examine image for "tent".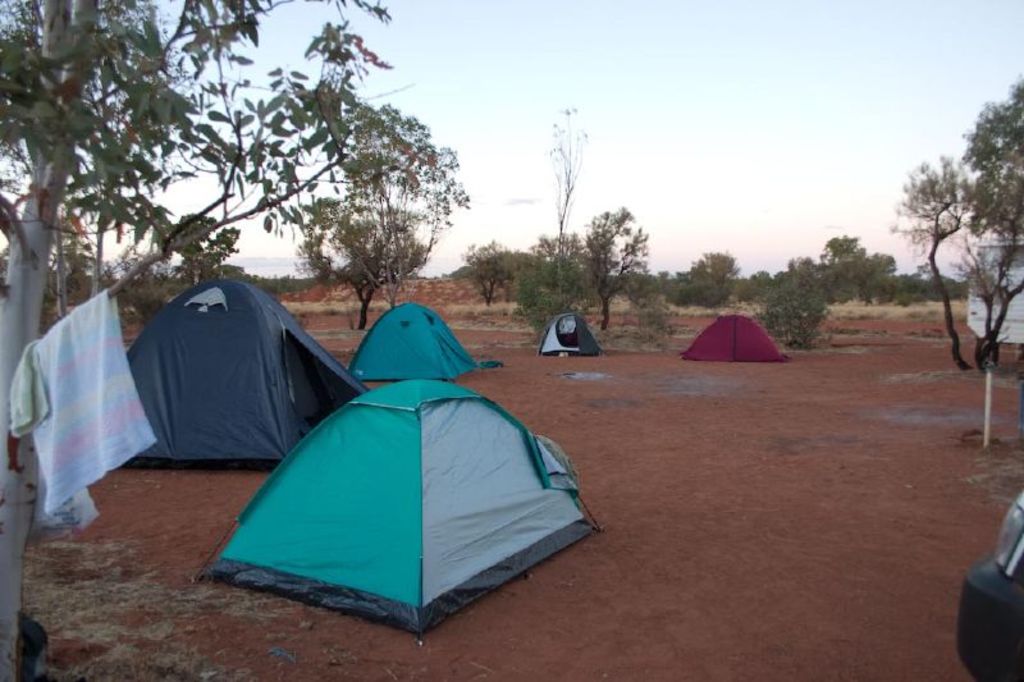
Examination result: x1=82, y1=278, x2=376, y2=472.
